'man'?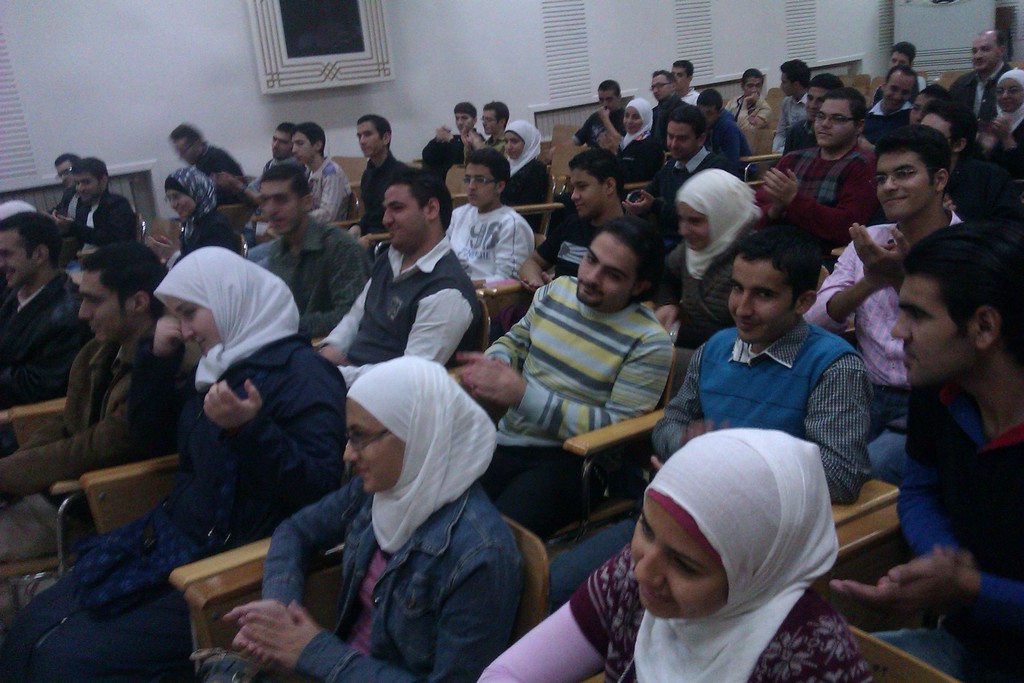
x1=785, y1=70, x2=842, y2=154
